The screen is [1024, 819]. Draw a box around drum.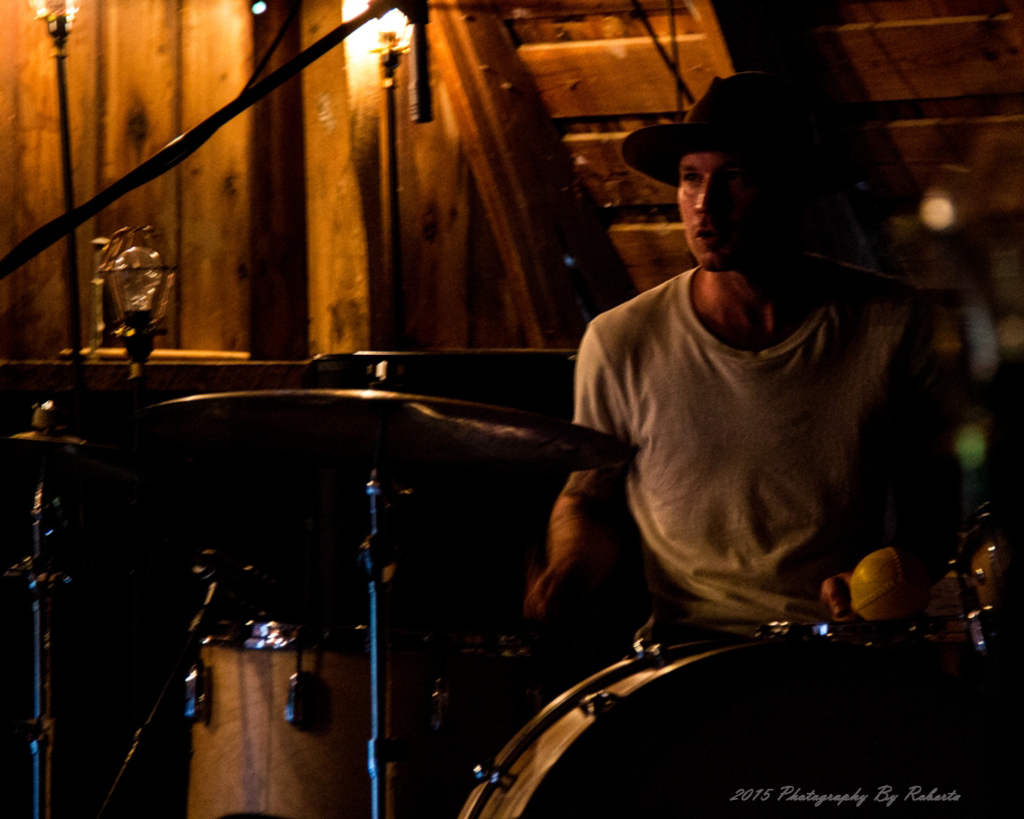
region(183, 623, 399, 818).
